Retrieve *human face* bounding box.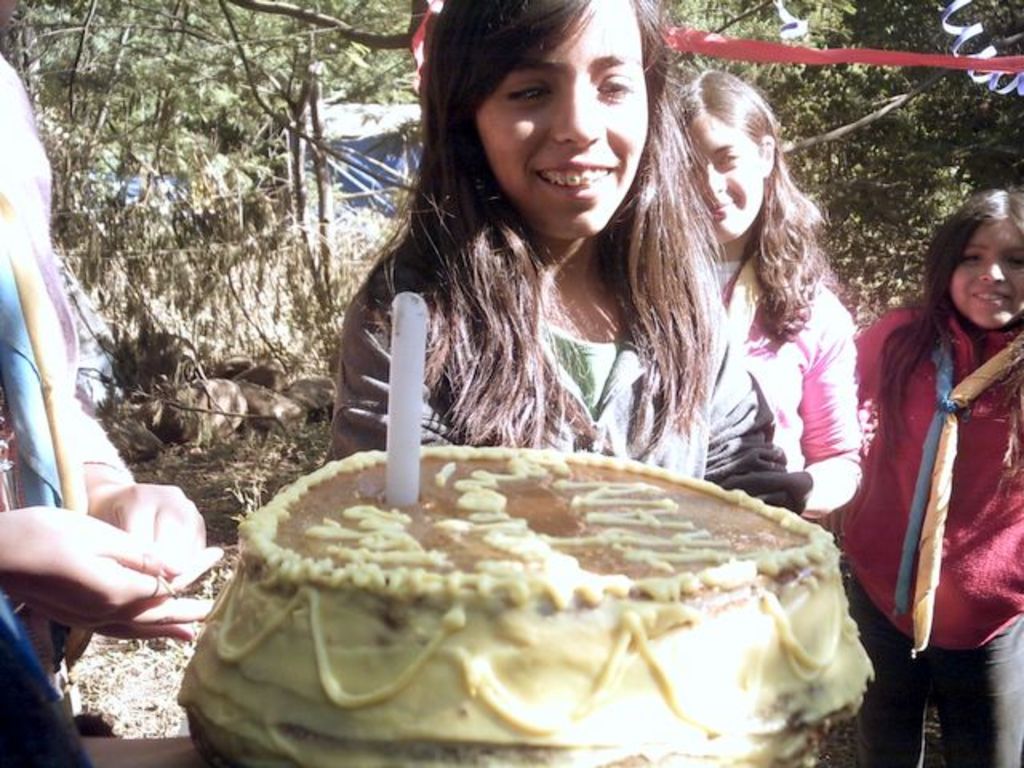
Bounding box: bbox(475, 0, 648, 237).
